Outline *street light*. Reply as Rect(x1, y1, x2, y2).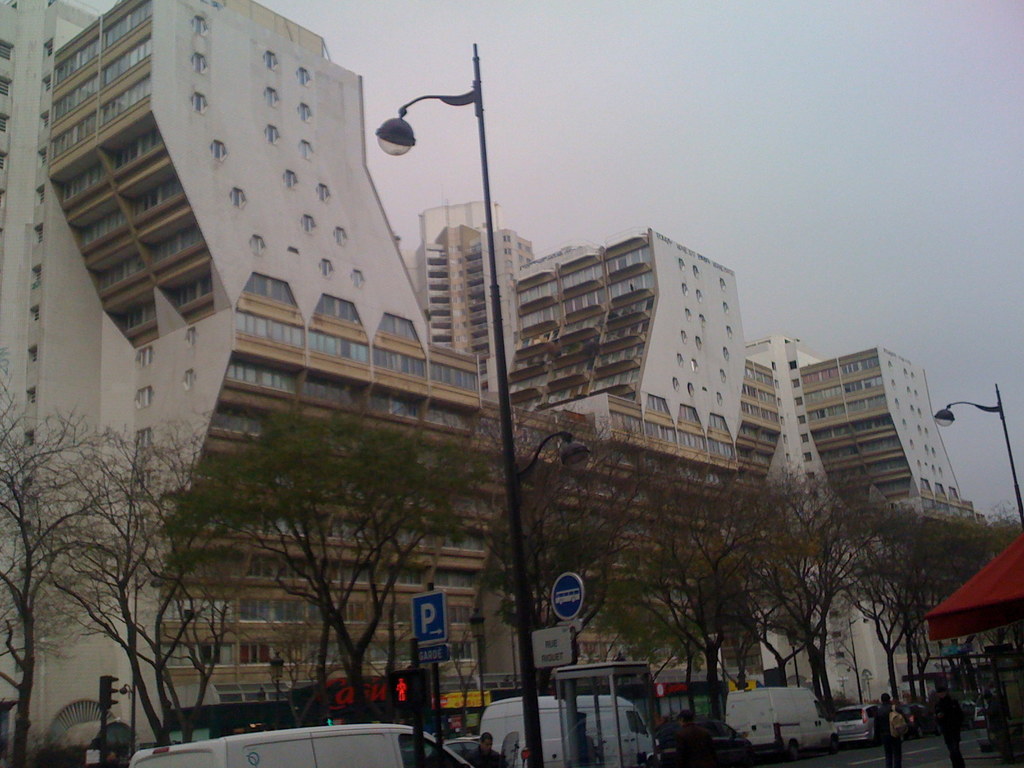
Rect(467, 606, 490, 710).
